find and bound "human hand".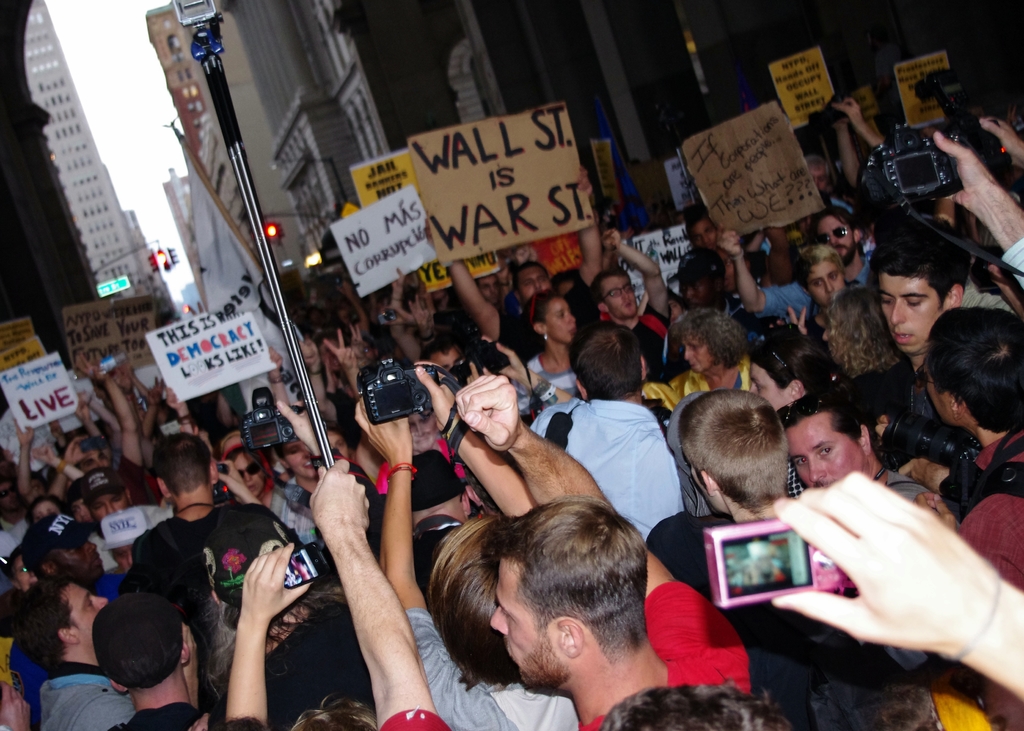
Bound: rect(392, 267, 410, 289).
